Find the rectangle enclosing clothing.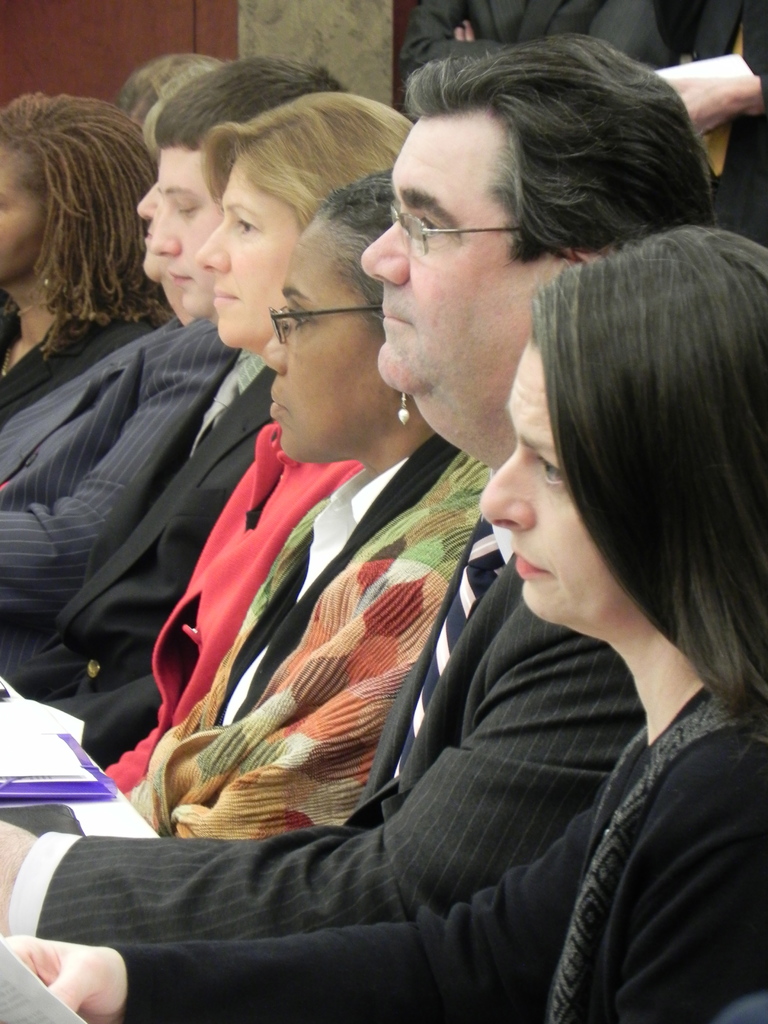
box(103, 678, 767, 1018).
